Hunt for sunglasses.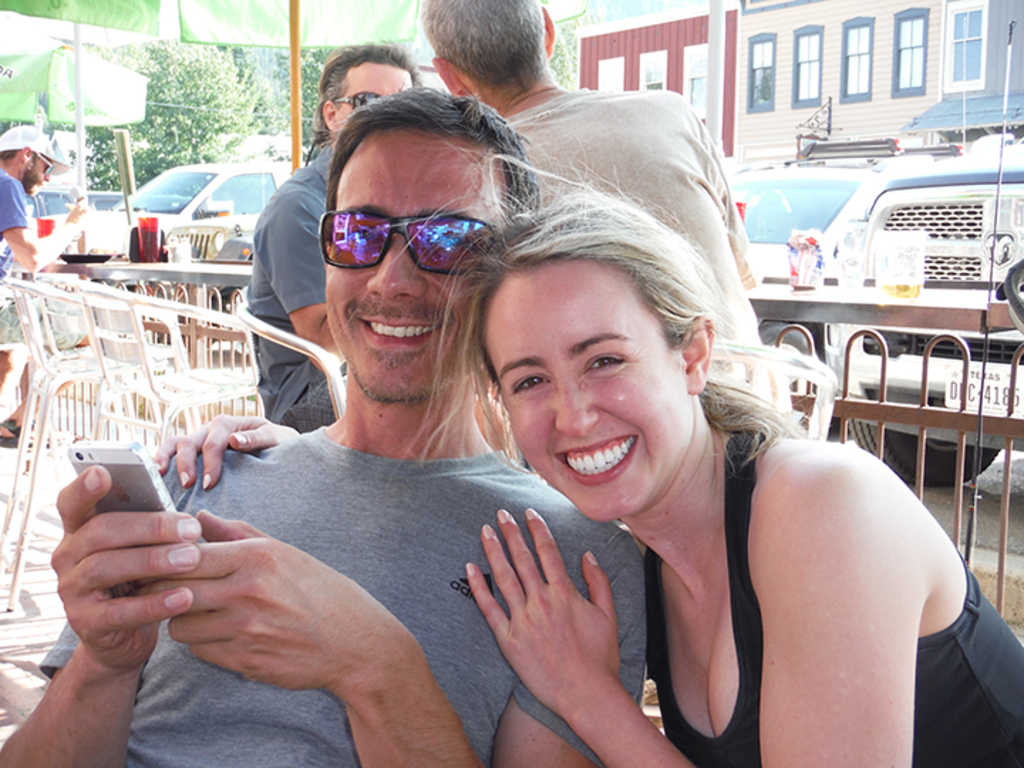
Hunted down at [x1=33, y1=154, x2=57, y2=175].
